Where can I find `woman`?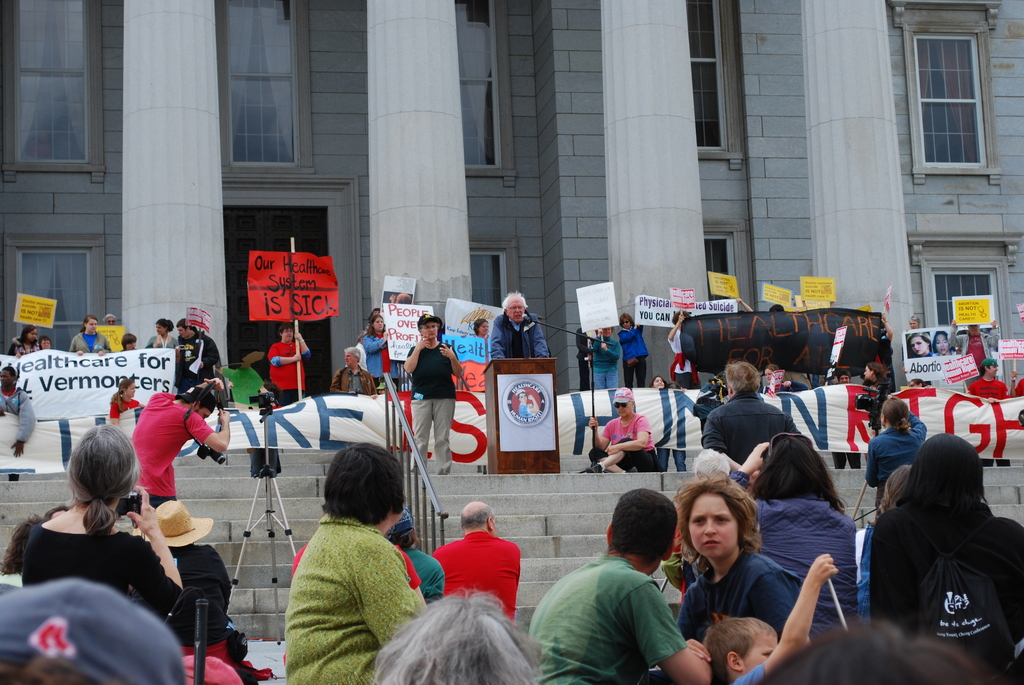
You can find it at locate(906, 377, 924, 390).
